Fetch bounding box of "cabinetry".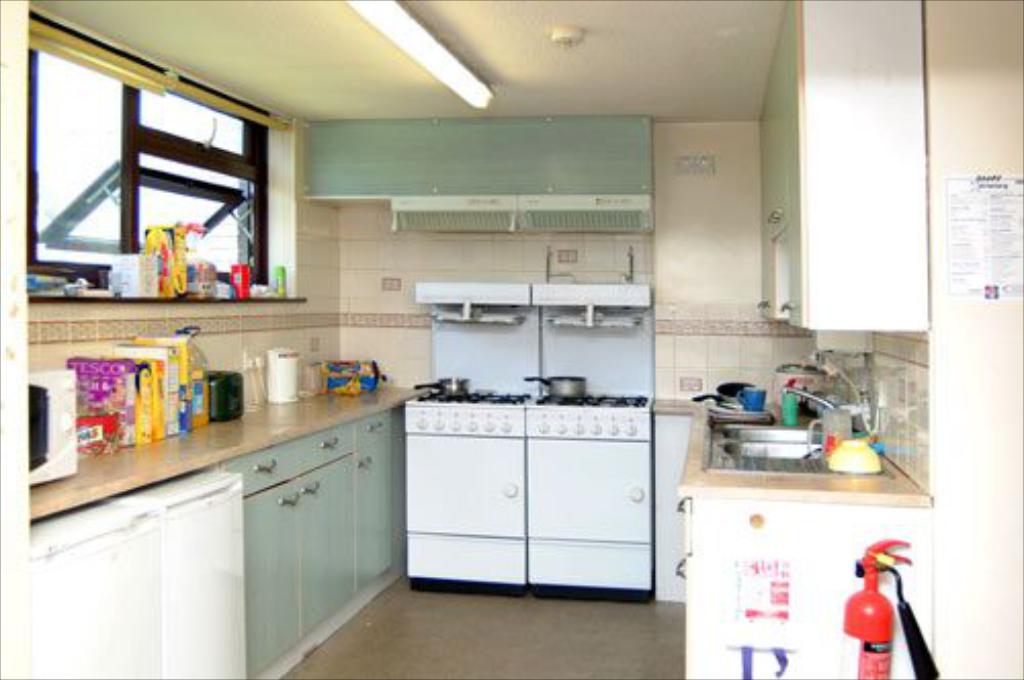
Bbox: region(692, 403, 932, 678).
